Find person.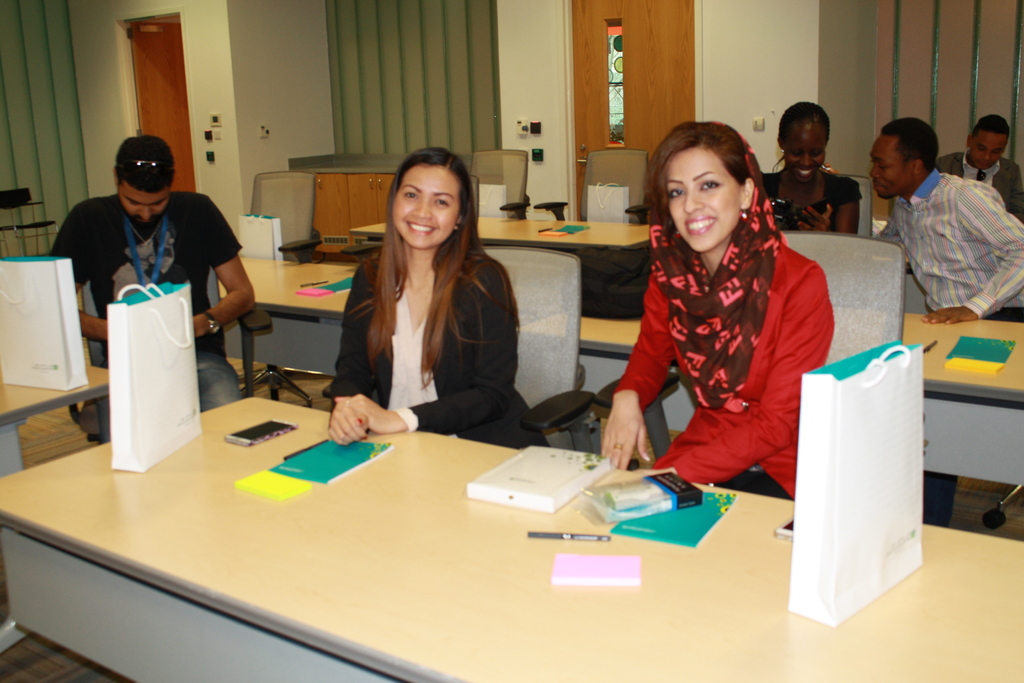
867 119 1023 524.
